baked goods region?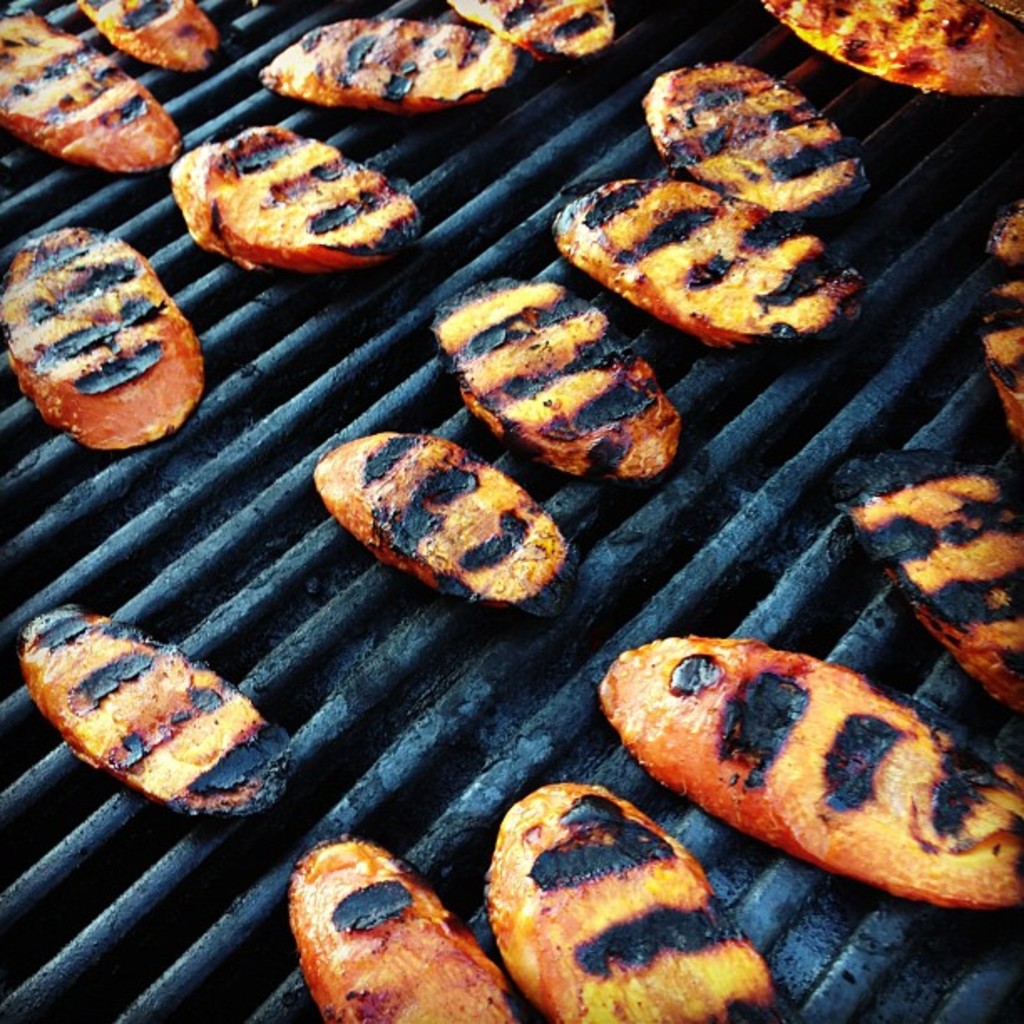
locate(587, 632, 1022, 904)
